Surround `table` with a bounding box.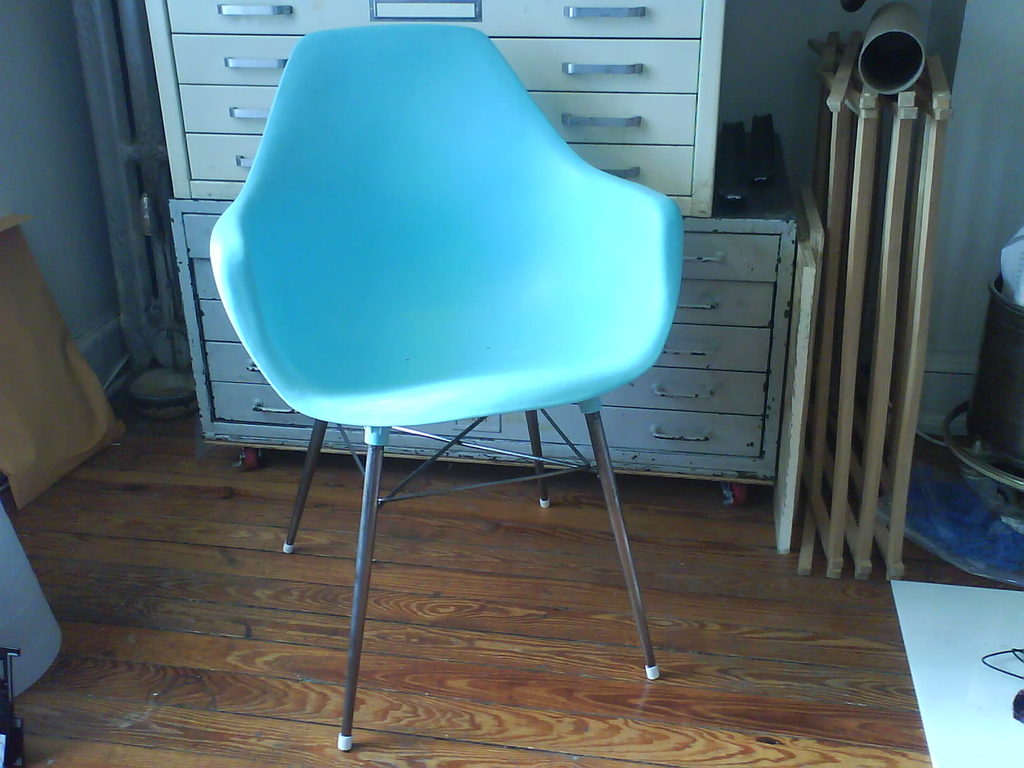
892,579,1023,767.
